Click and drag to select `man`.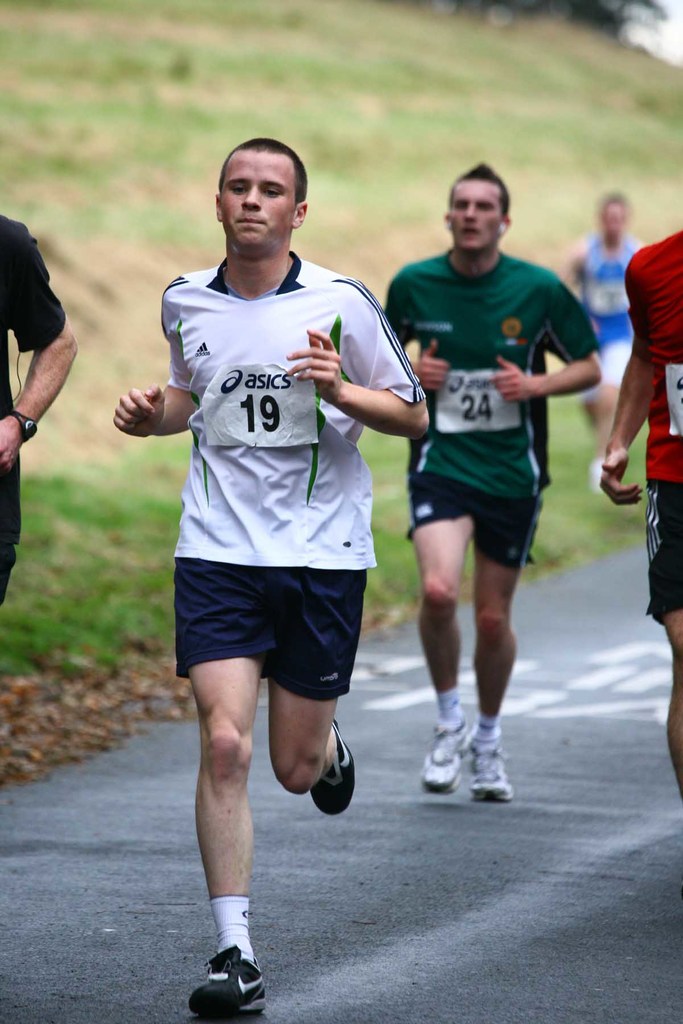
Selection: Rect(0, 207, 76, 645).
